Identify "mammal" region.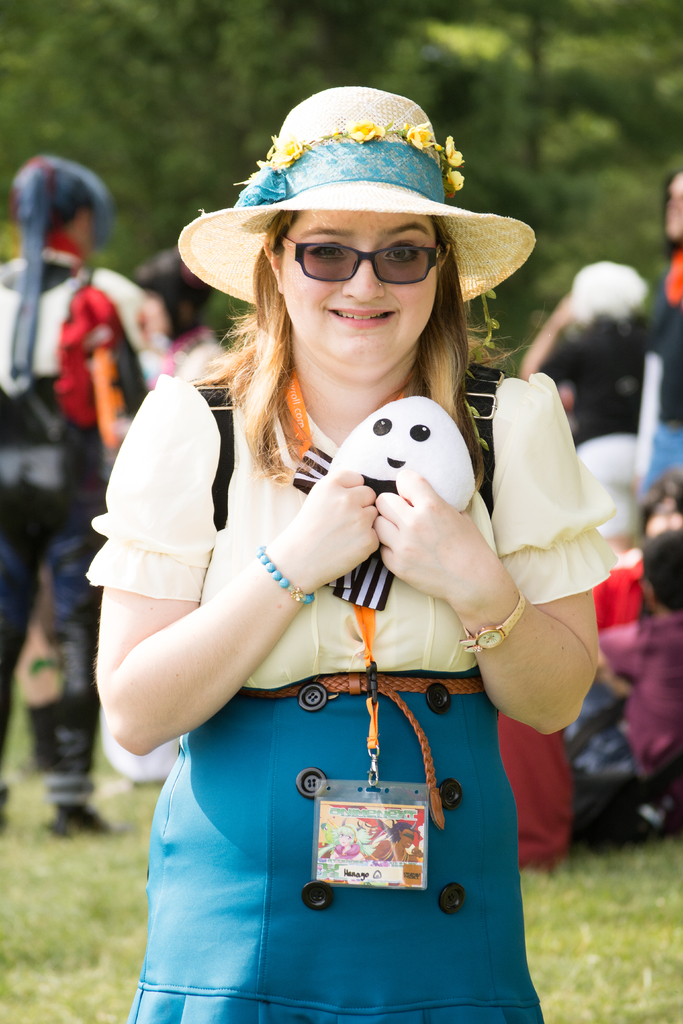
Region: Rect(133, 236, 220, 398).
